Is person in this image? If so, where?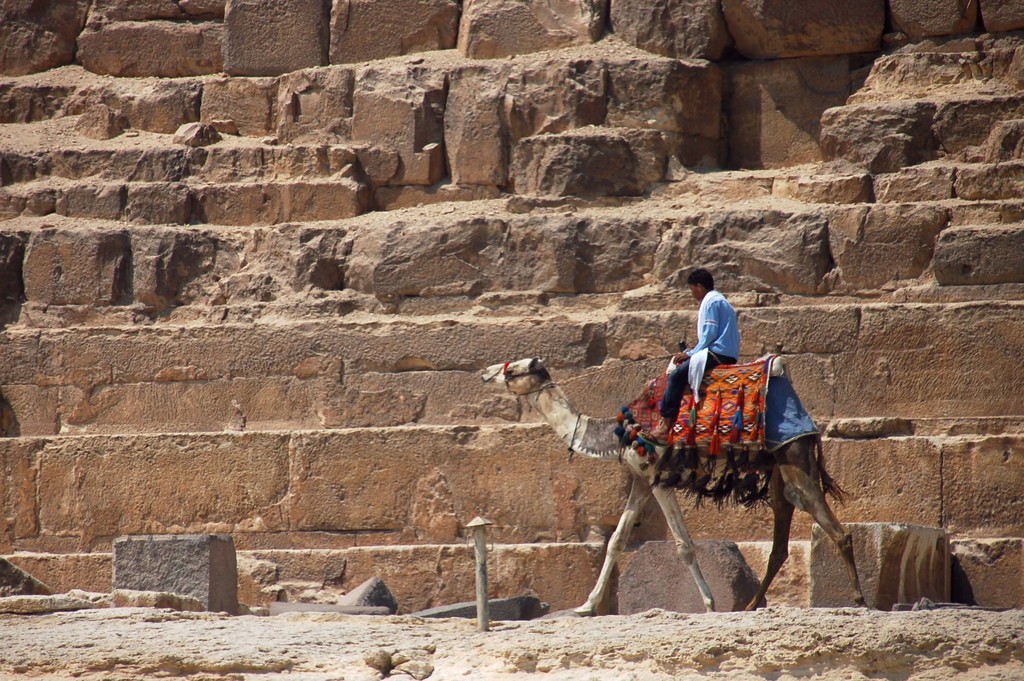
Yes, at bbox=[650, 279, 743, 450].
